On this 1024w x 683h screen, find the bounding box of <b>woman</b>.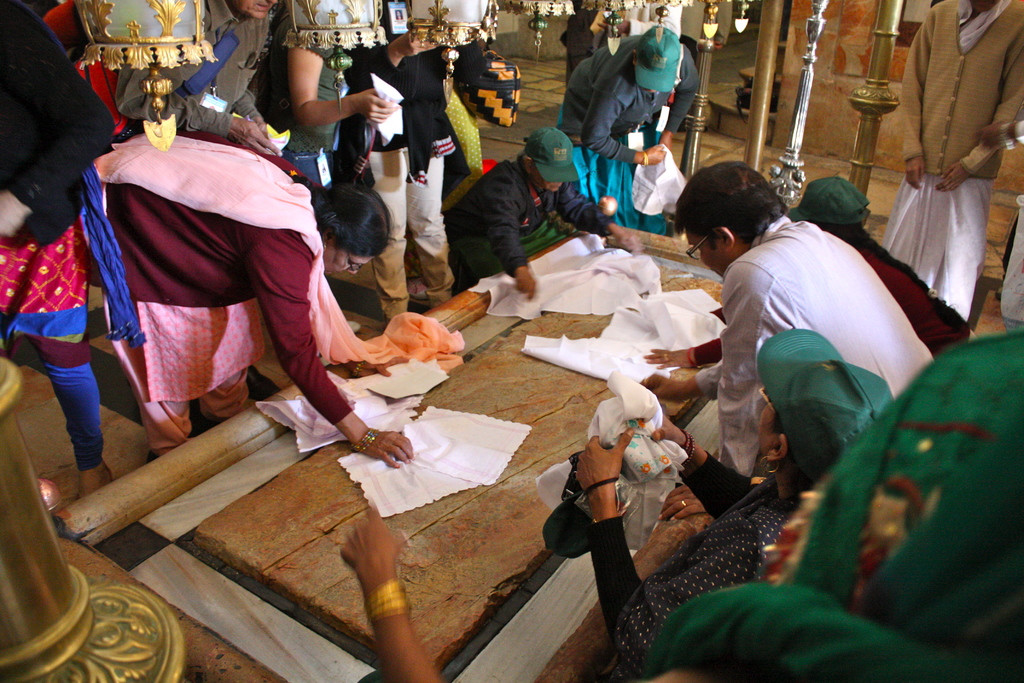
Bounding box: bbox=[272, 0, 486, 319].
